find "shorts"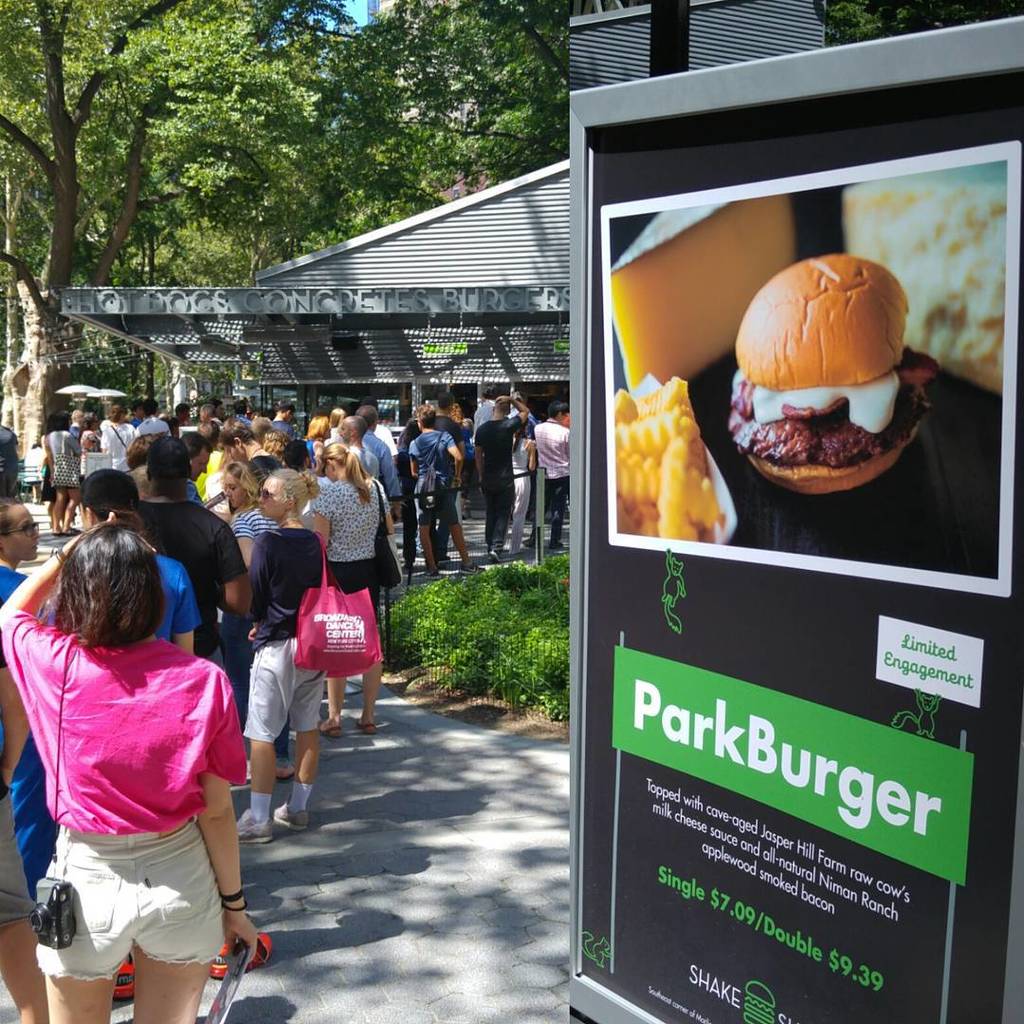
box(331, 561, 372, 596)
